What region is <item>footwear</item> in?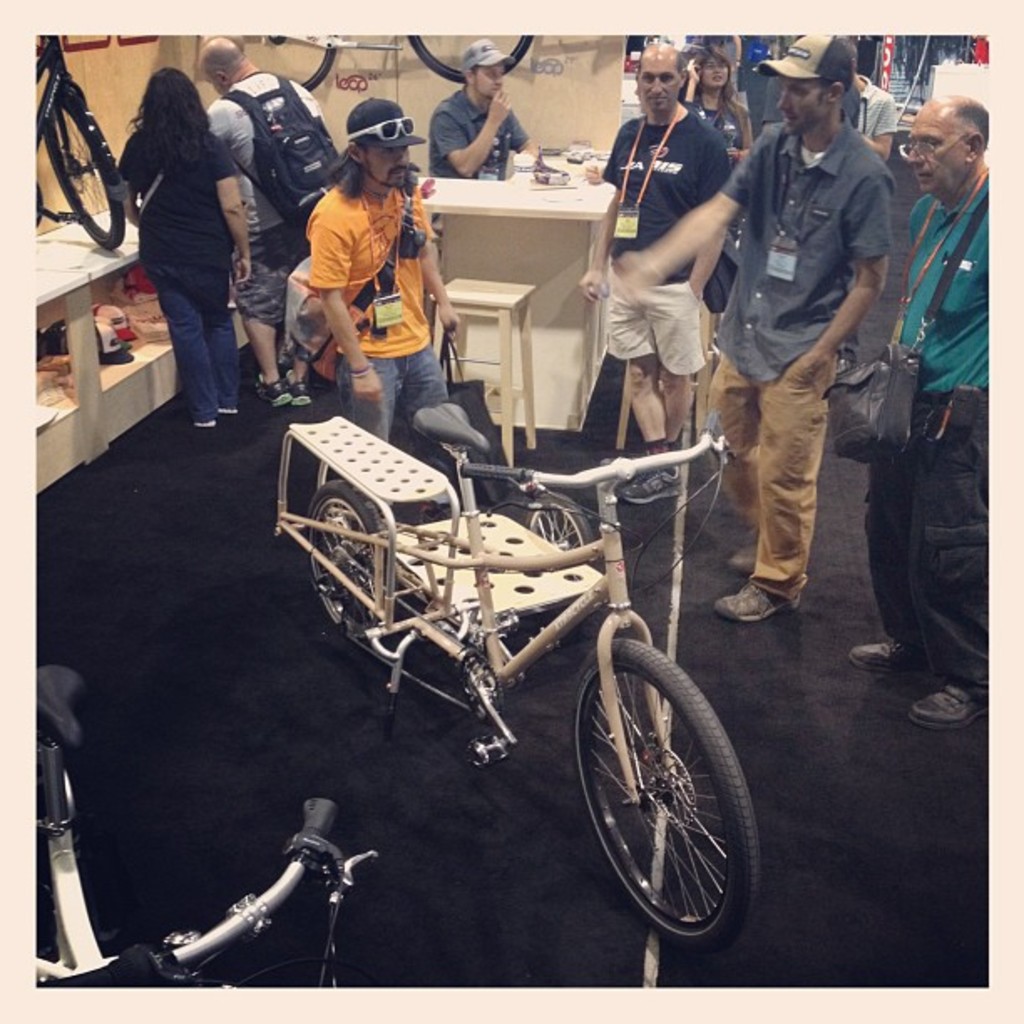
(x1=910, y1=679, x2=991, y2=738).
